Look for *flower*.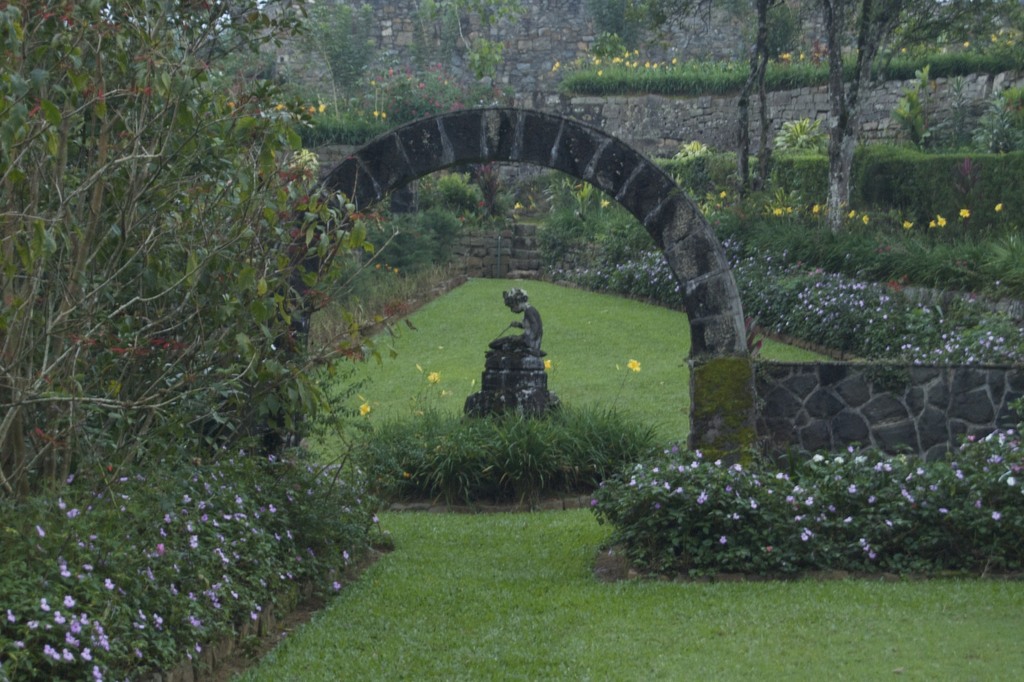
Found: [x1=926, y1=218, x2=937, y2=229].
